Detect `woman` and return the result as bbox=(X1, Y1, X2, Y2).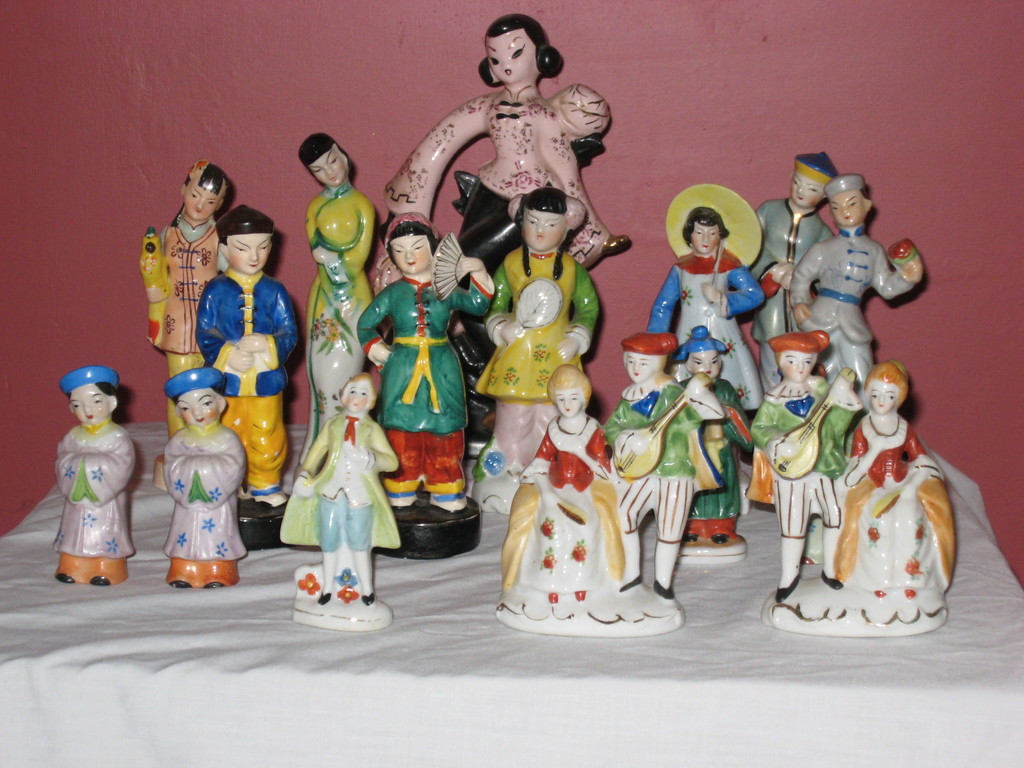
bbox=(502, 364, 621, 604).
